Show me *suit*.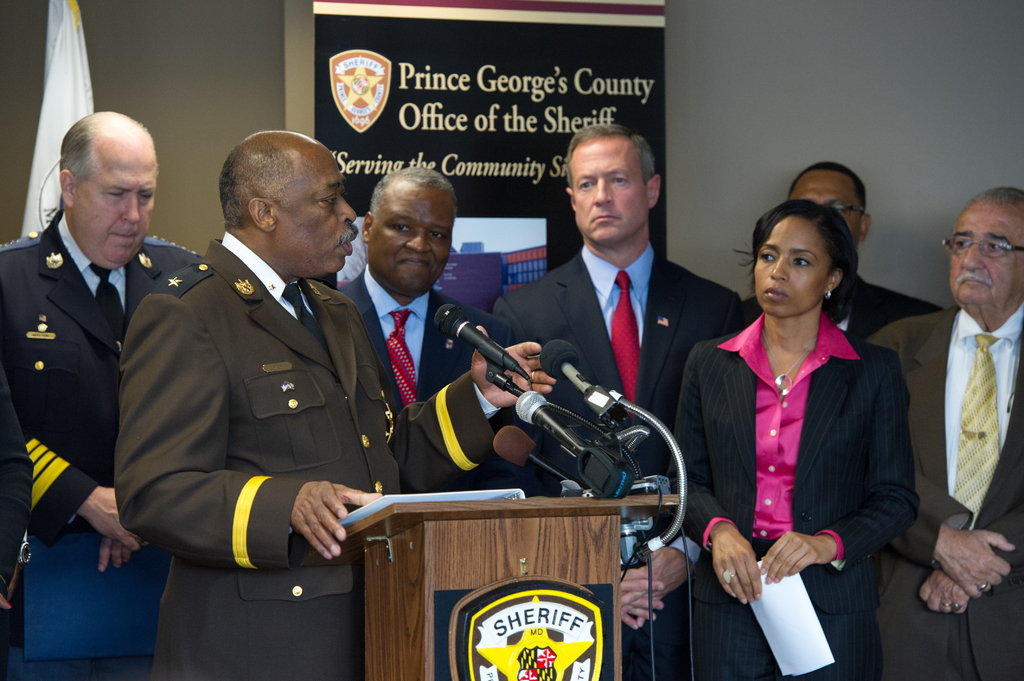
*suit* is here: bbox=(340, 267, 489, 407).
